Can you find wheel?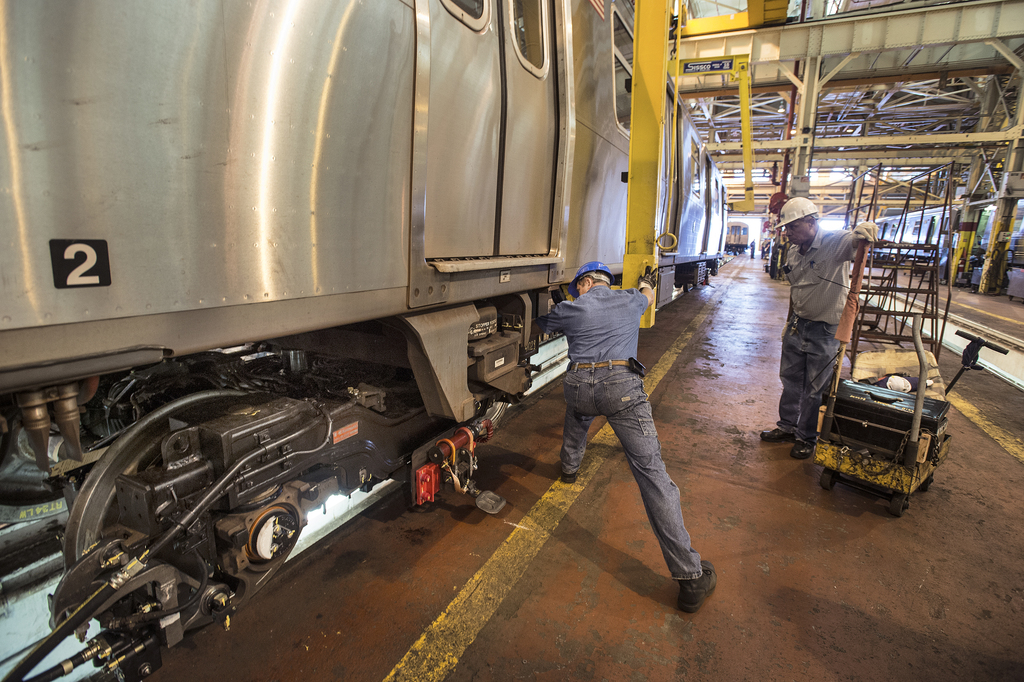
Yes, bounding box: bbox(822, 468, 836, 489).
